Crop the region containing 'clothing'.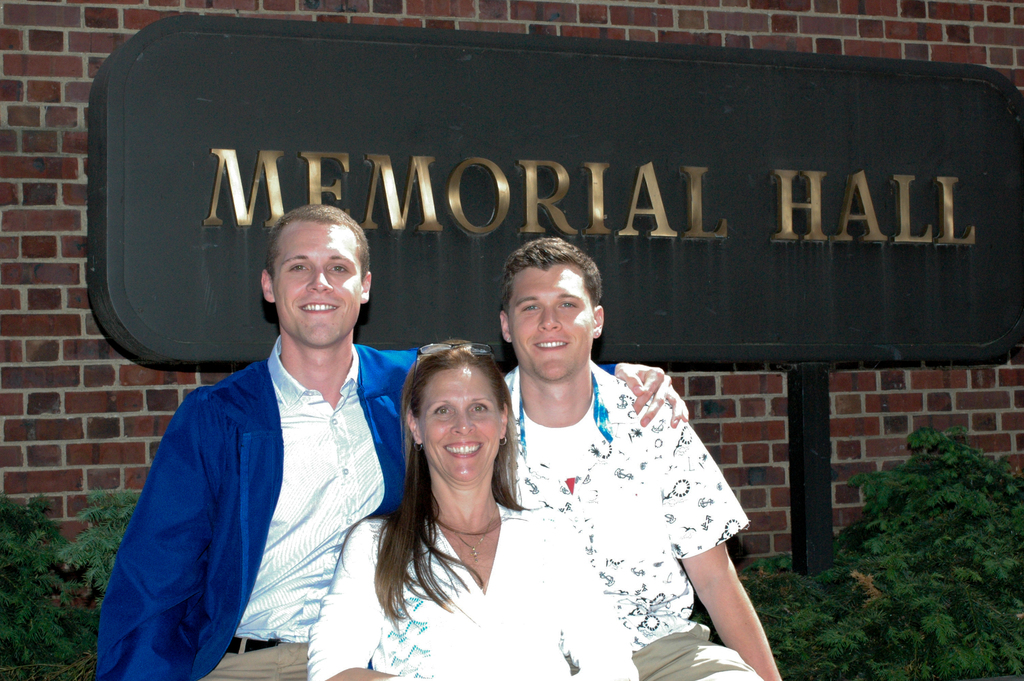
Crop region: x1=86 y1=322 x2=433 y2=680.
